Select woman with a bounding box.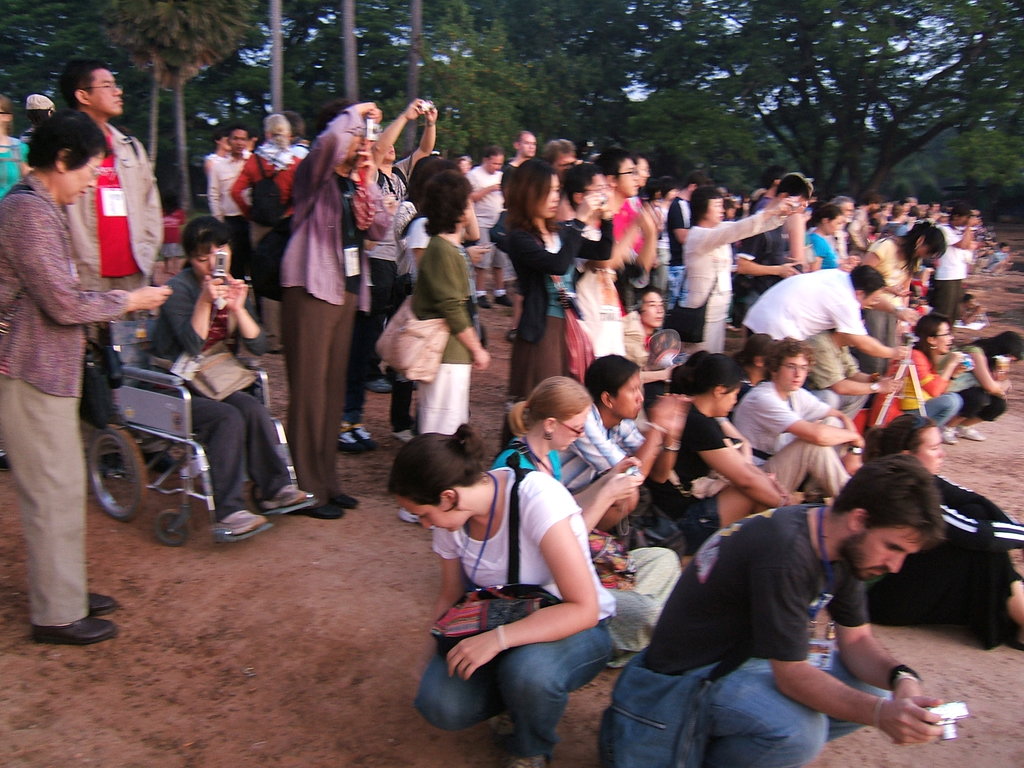
198 130 241 193.
